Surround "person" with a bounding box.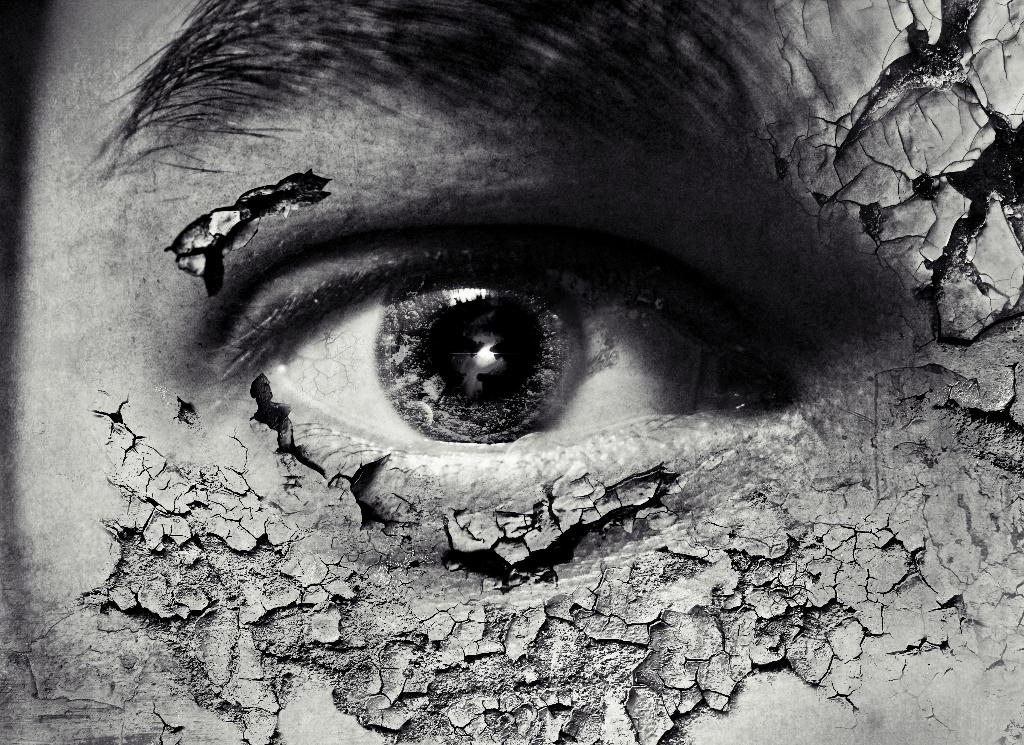
rect(0, 0, 1023, 744).
